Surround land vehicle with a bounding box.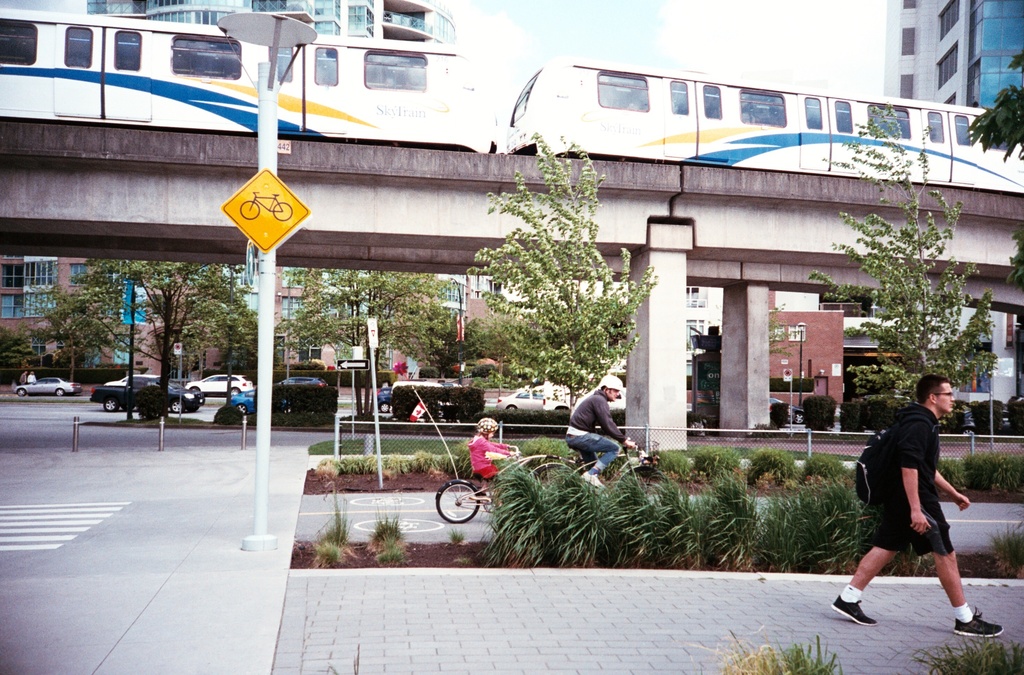
[left=496, top=386, right=572, bottom=409].
